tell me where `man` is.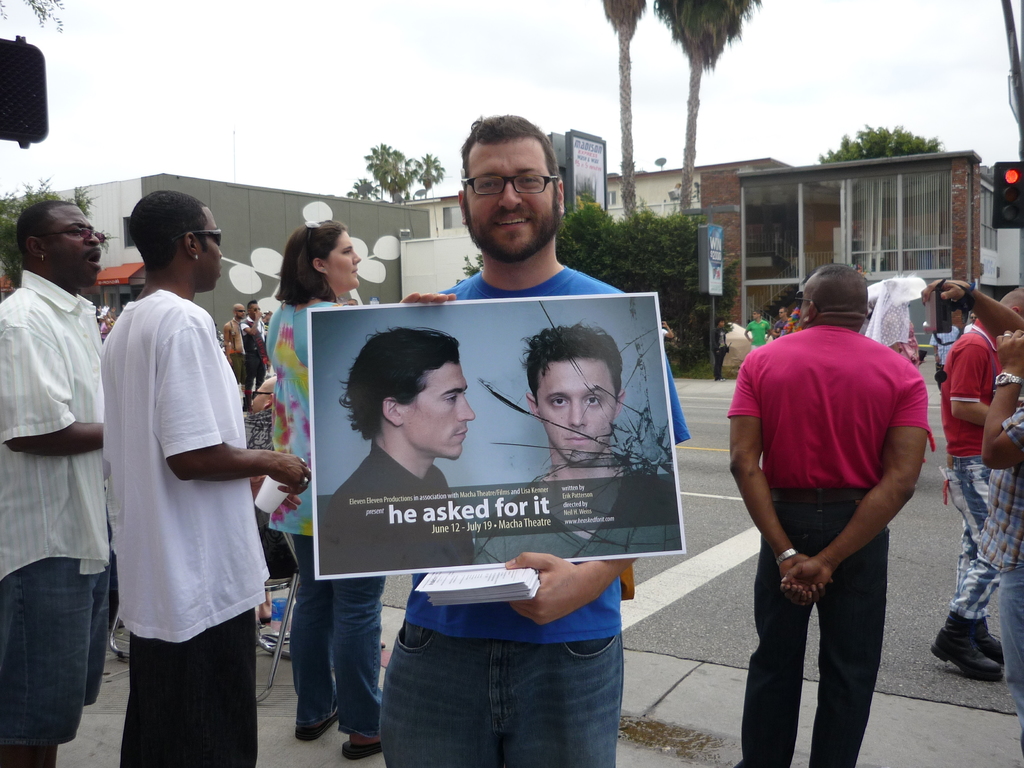
`man` is at pyautogui.locateOnScreen(724, 258, 928, 767).
